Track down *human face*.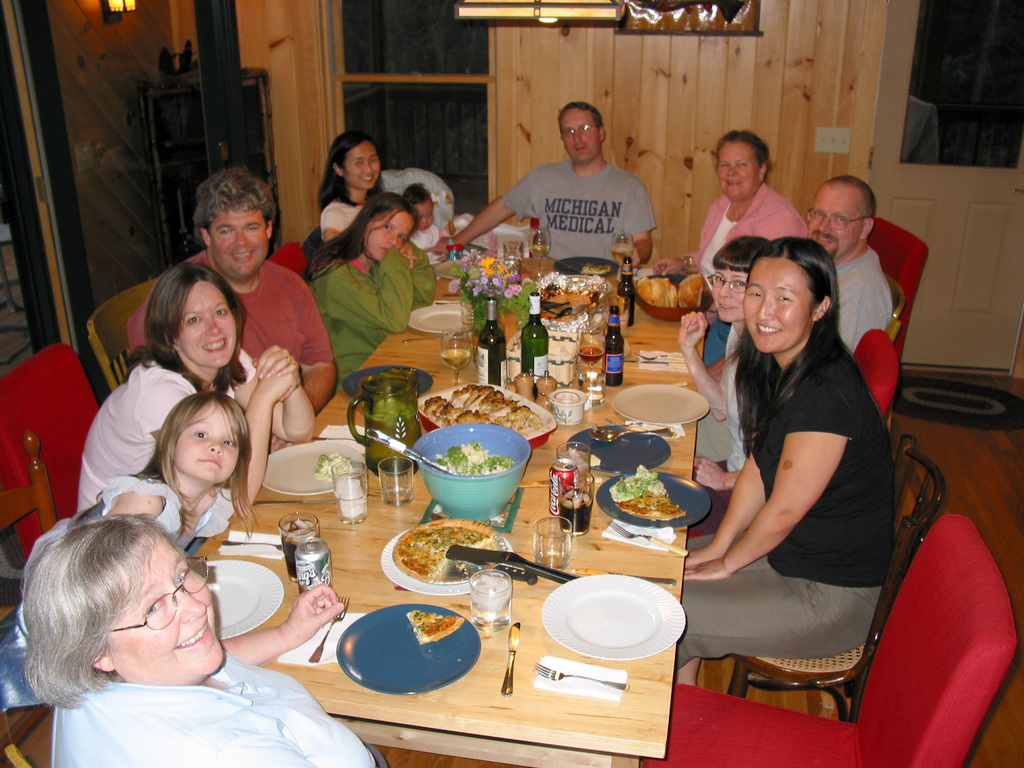
Tracked to [413, 198, 435, 229].
